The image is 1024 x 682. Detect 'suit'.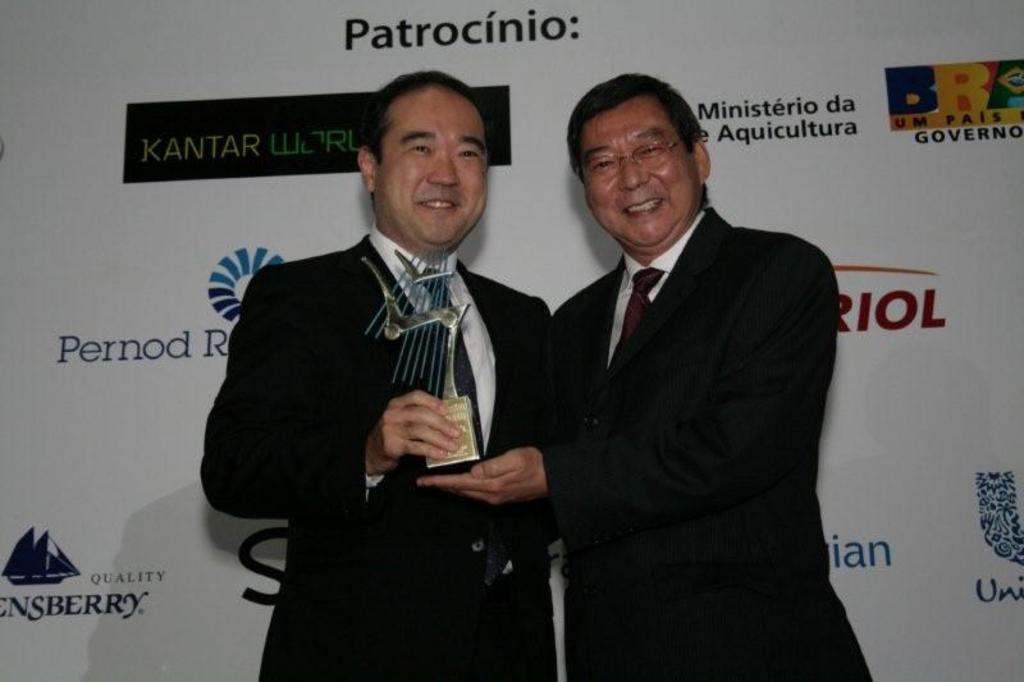
Detection: [left=492, top=110, right=860, bottom=656].
